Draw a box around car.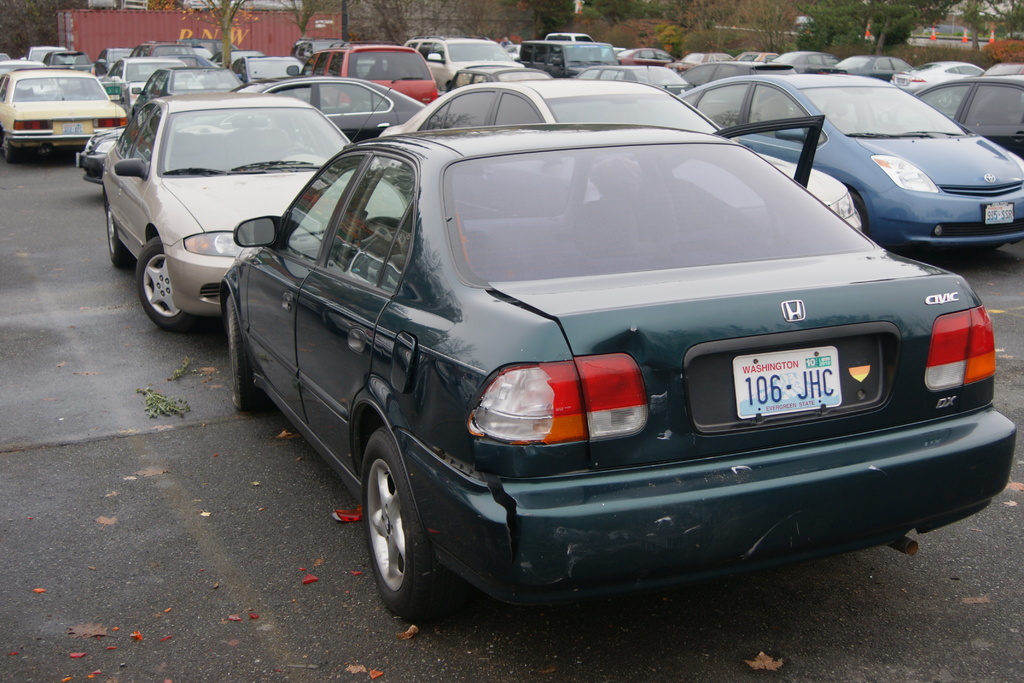
<bbox>908, 73, 1023, 158</bbox>.
